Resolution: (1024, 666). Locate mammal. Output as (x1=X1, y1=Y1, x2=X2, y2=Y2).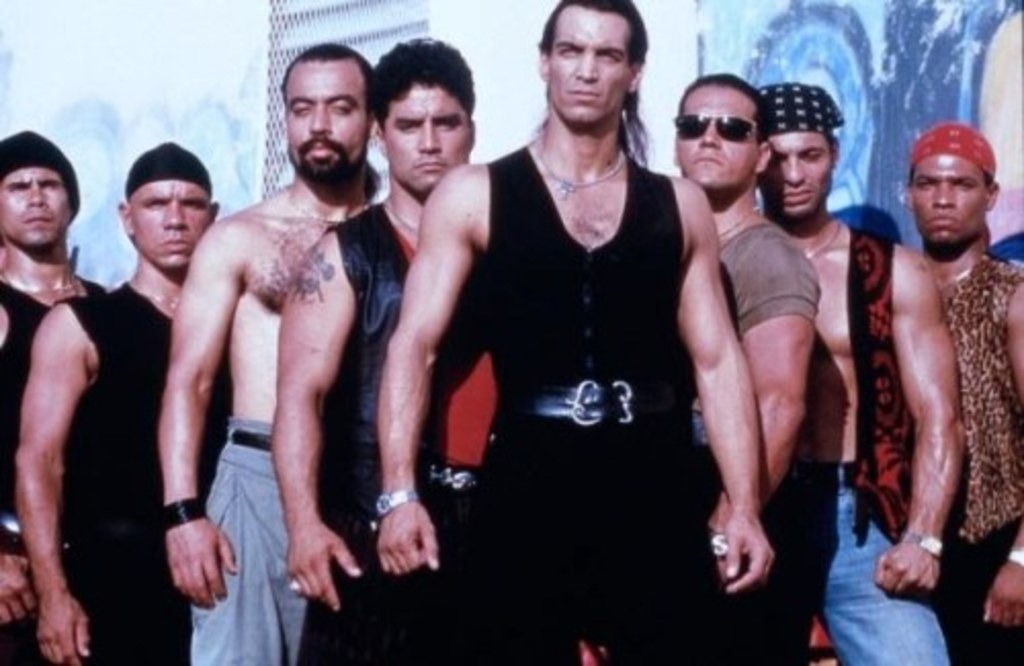
(x1=760, y1=80, x2=973, y2=664).
